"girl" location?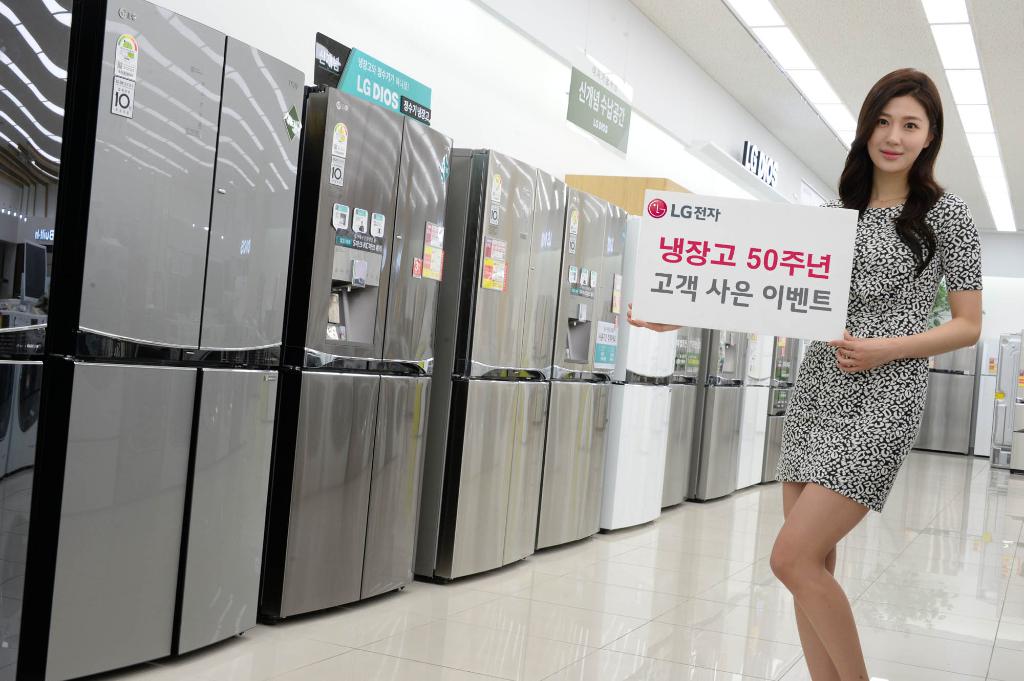
<region>627, 68, 982, 680</region>
